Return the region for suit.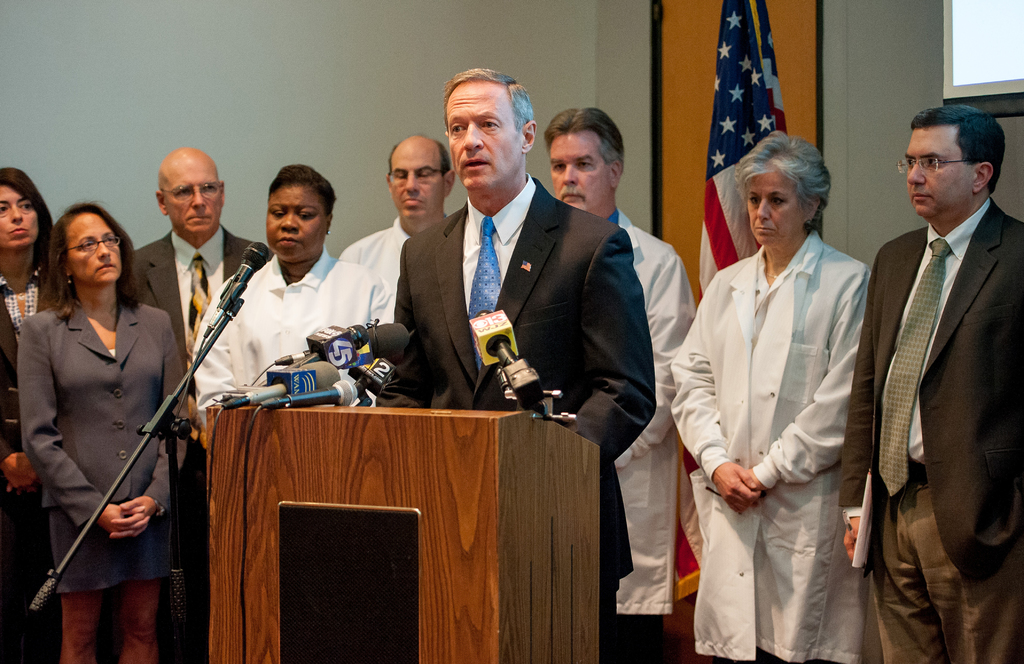
{"x1": 124, "y1": 226, "x2": 282, "y2": 663}.
